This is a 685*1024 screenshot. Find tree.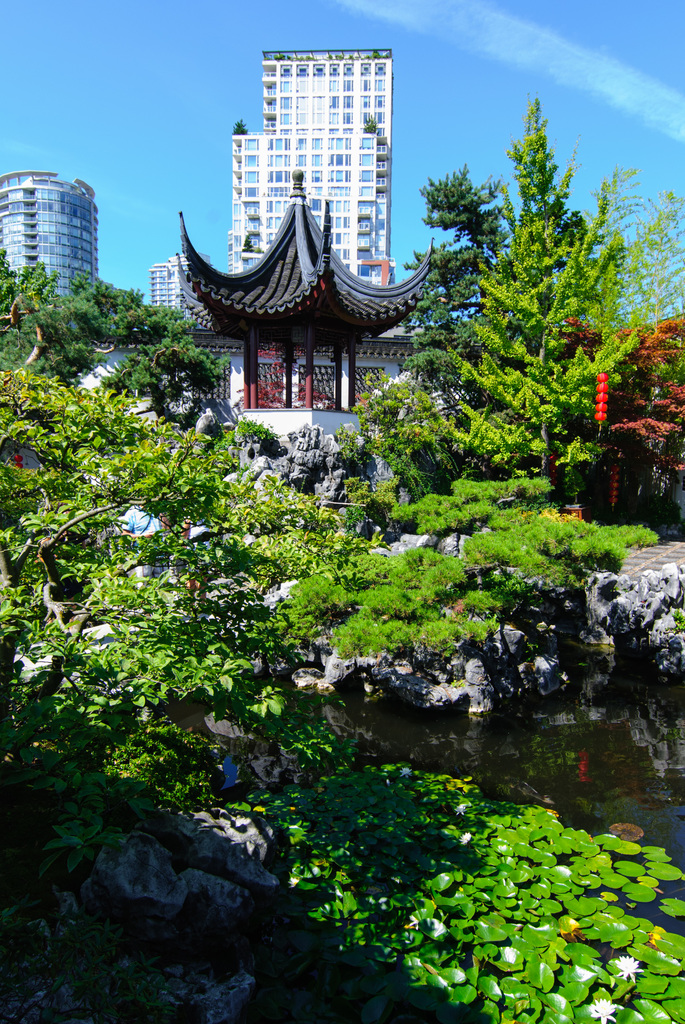
Bounding box: {"x1": 284, "y1": 469, "x2": 660, "y2": 756}.
